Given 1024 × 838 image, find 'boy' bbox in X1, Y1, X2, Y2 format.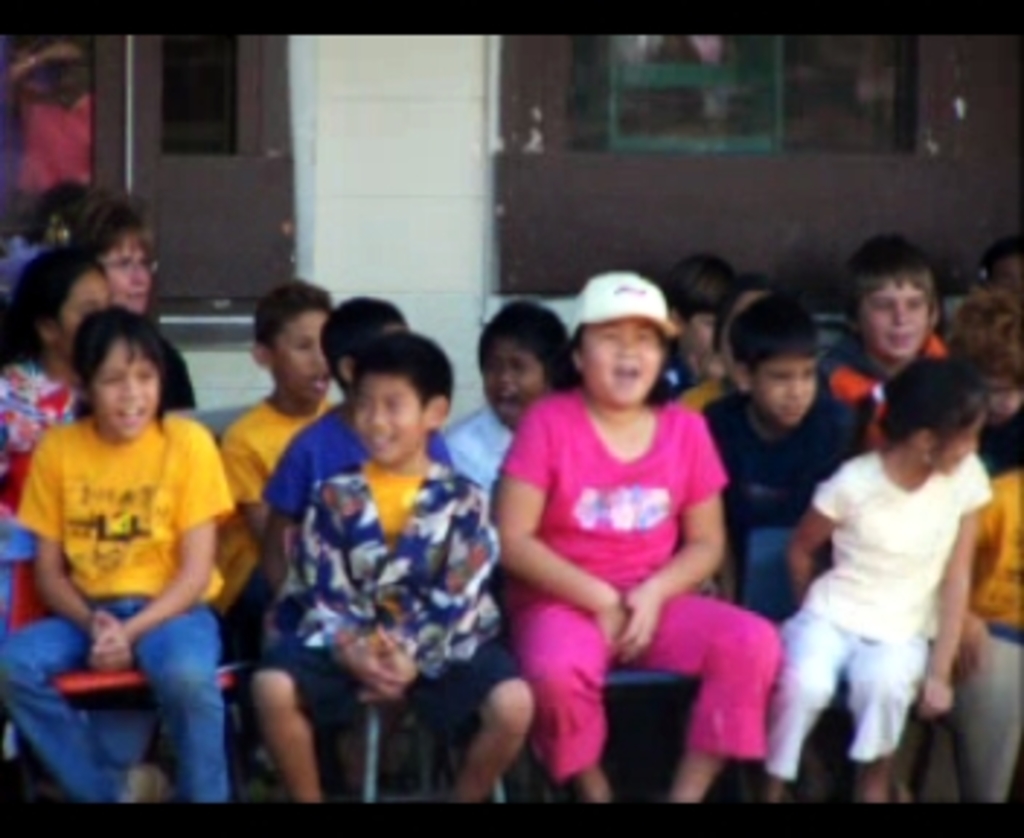
698, 288, 858, 594.
